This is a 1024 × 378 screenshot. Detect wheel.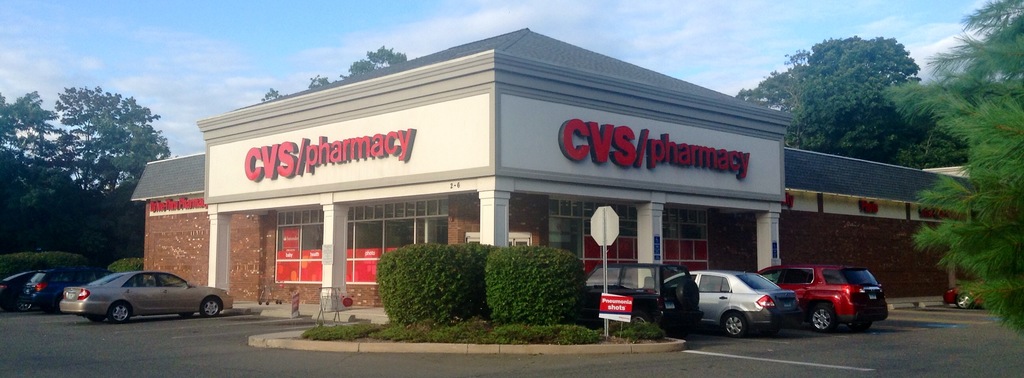
<bbox>201, 299, 220, 318</bbox>.
